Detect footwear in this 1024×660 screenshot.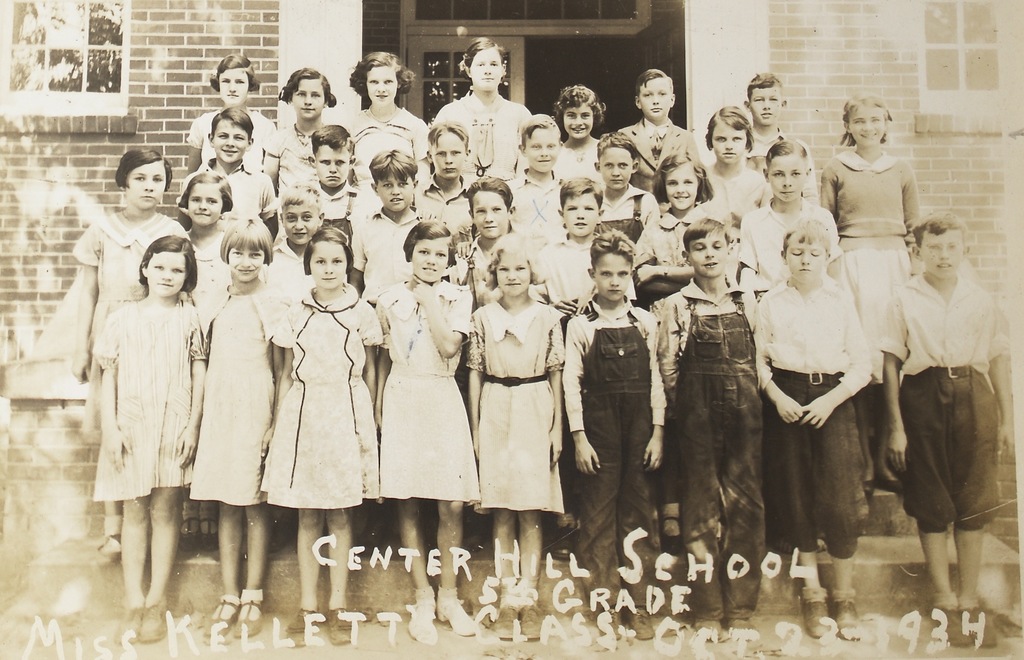
Detection: bbox=[323, 606, 352, 647].
